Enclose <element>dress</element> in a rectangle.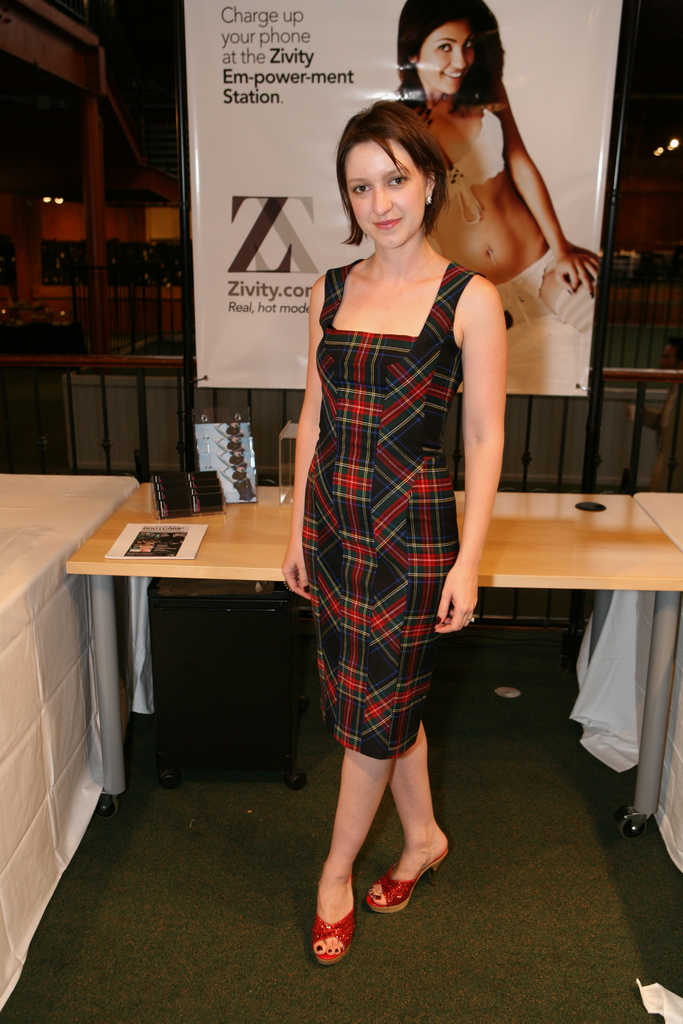
(305,246,457,764).
